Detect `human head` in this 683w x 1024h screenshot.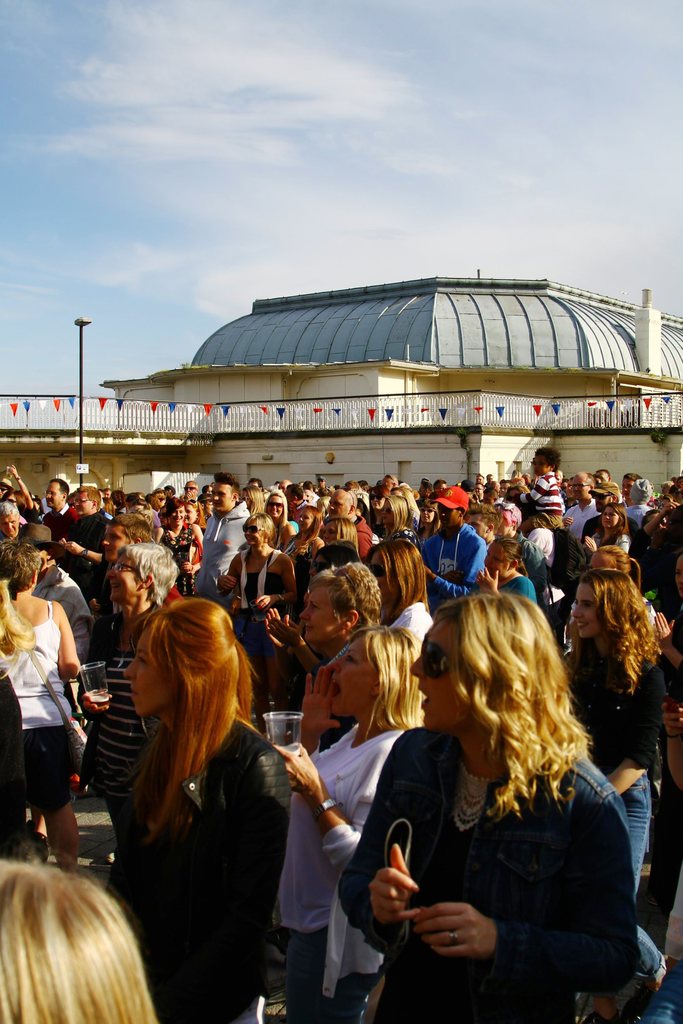
Detection: {"x1": 101, "y1": 509, "x2": 152, "y2": 562}.
